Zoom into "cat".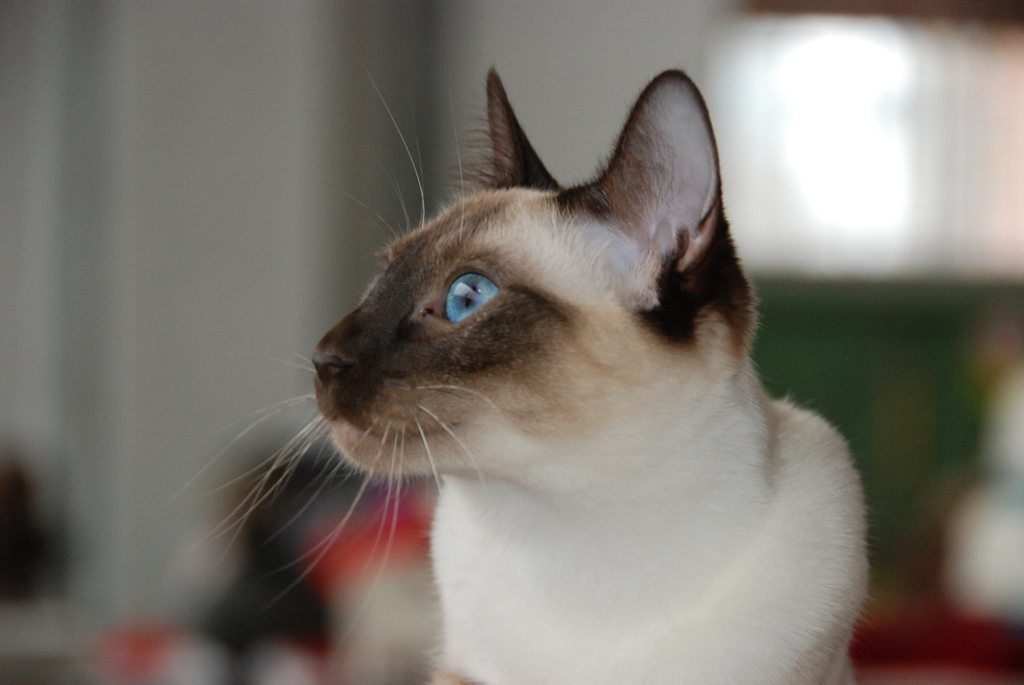
Zoom target: <box>163,61,873,684</box>.
